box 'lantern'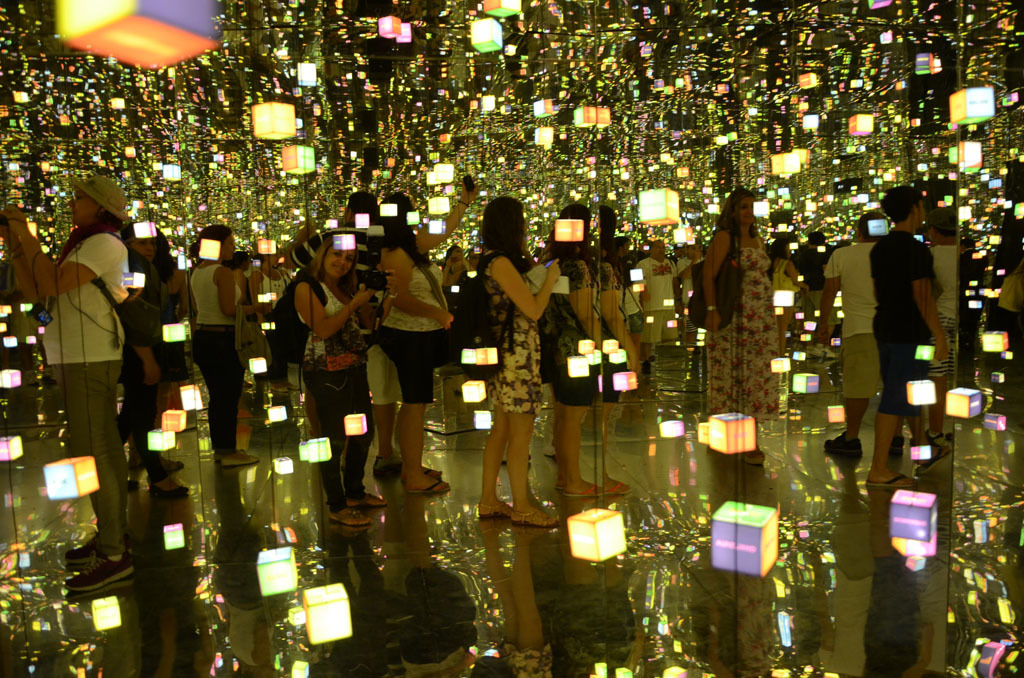
box(270, 408, 286, 419)
